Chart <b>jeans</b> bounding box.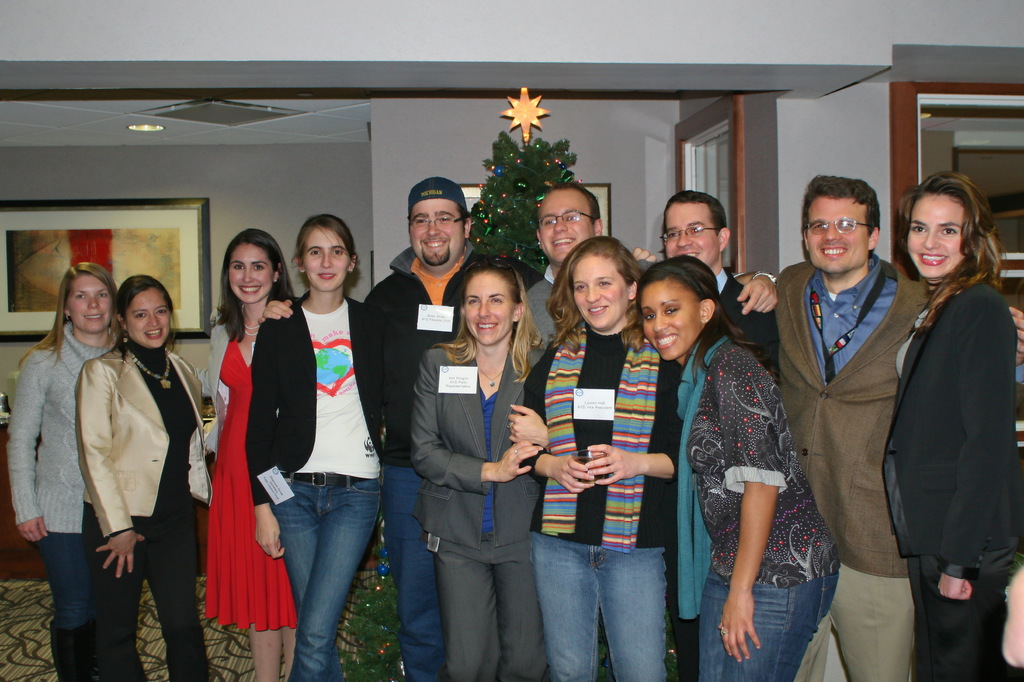
Charted: x1=35, y1=508, x2=92, y2=627.
